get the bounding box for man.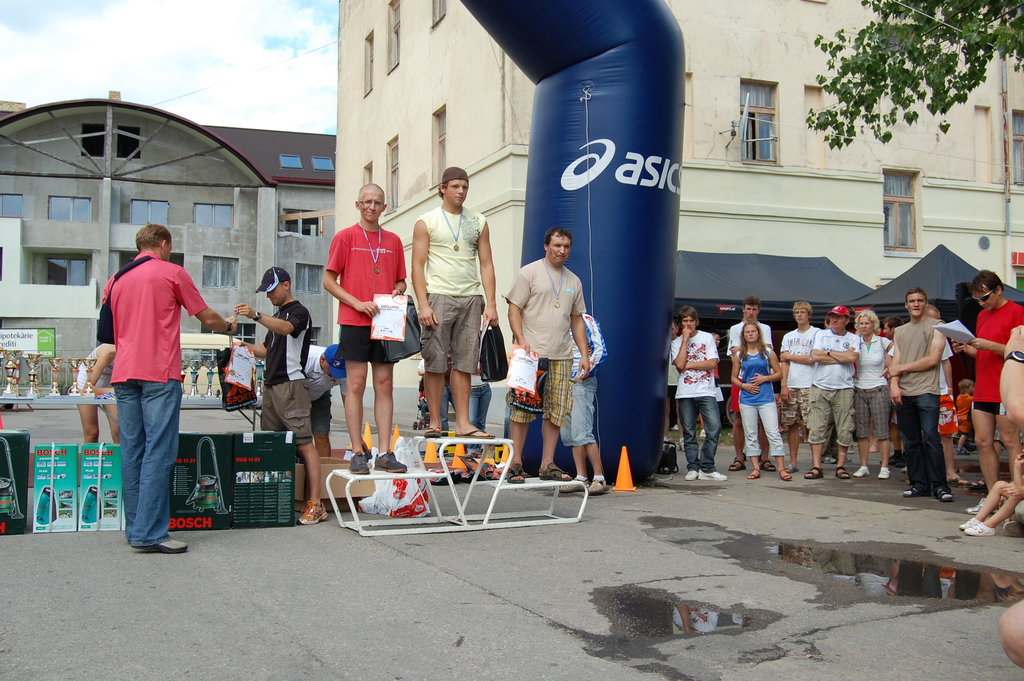
[410, 166, 499, 439].
